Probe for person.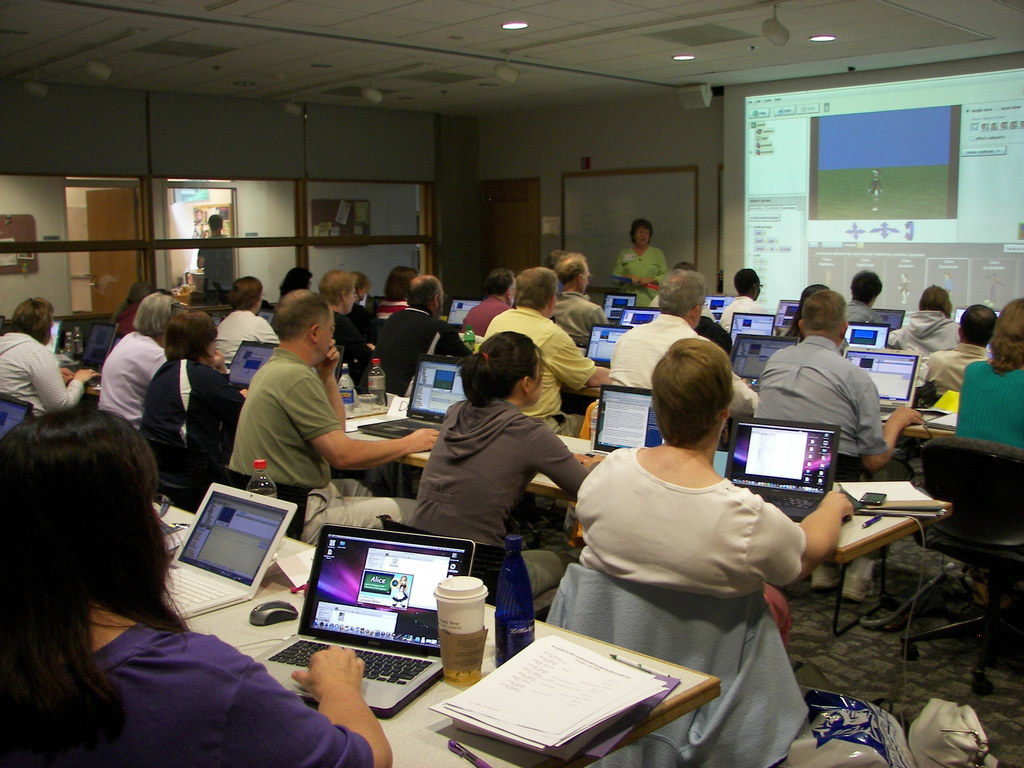
Probe result: x1=953 y1=301 x2=1023 y2=456.
